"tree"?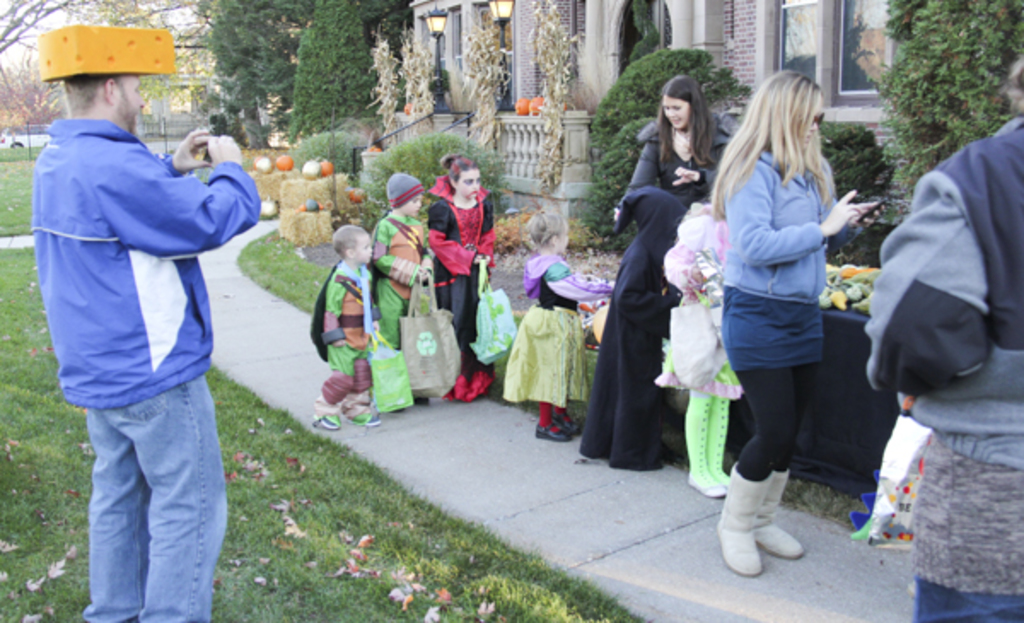
<bbox>191, 0, 307, 152</bbox>
